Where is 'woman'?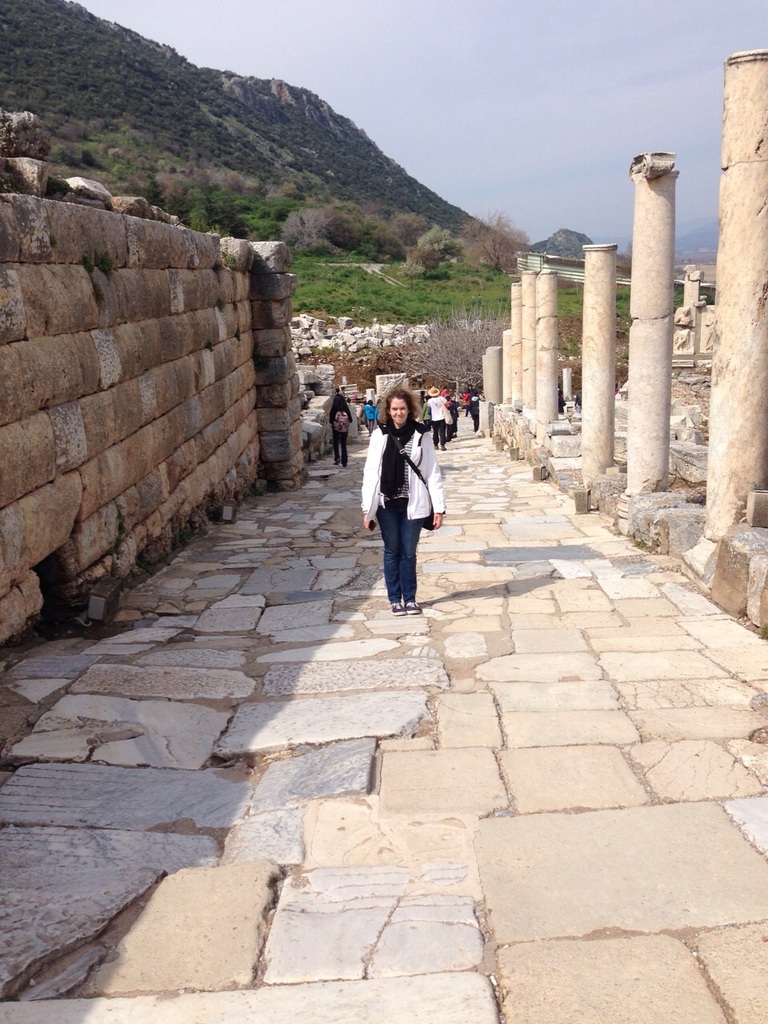
select_region(362, 370, 459, 616).
